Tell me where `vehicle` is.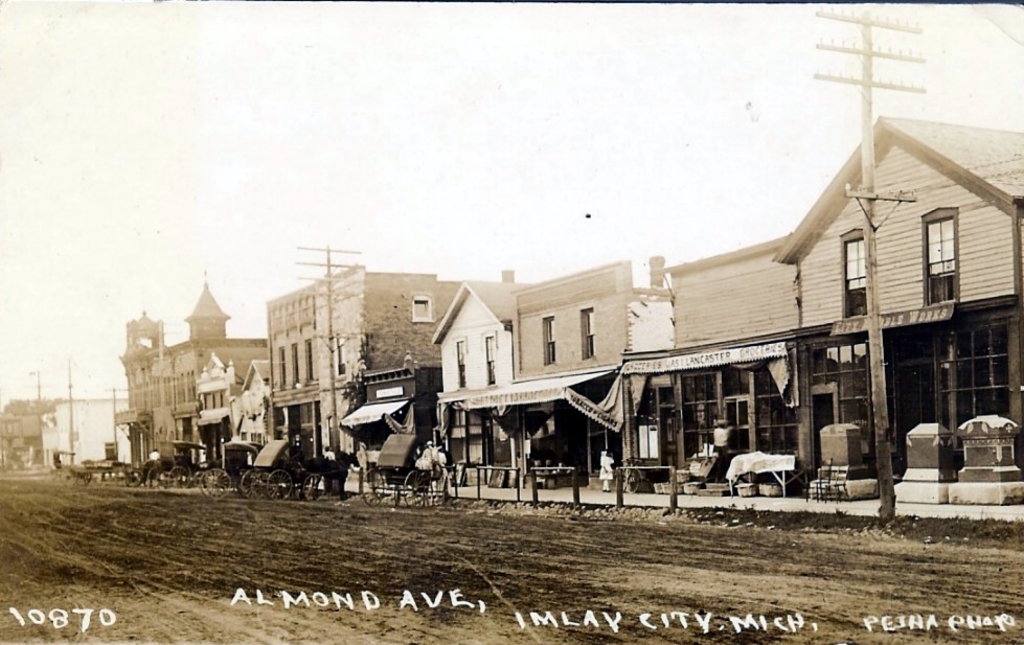
`vehicle` is at [left=594, top=457, right=657, bottom=491].
